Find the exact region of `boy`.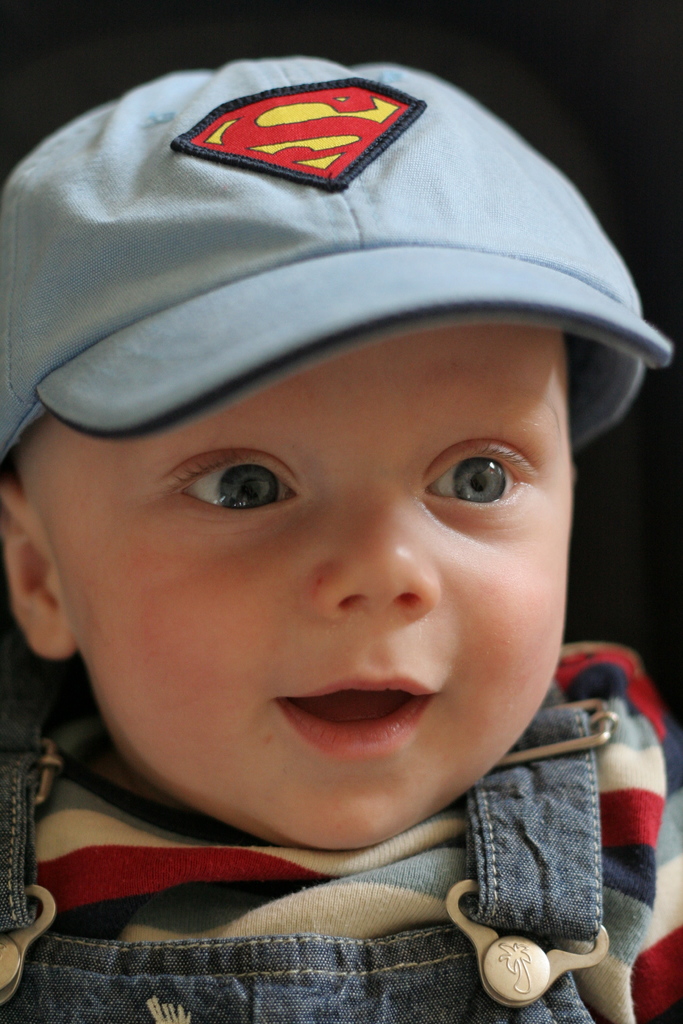
Exact region: <region>0, 58, 682, 1023</region>.
